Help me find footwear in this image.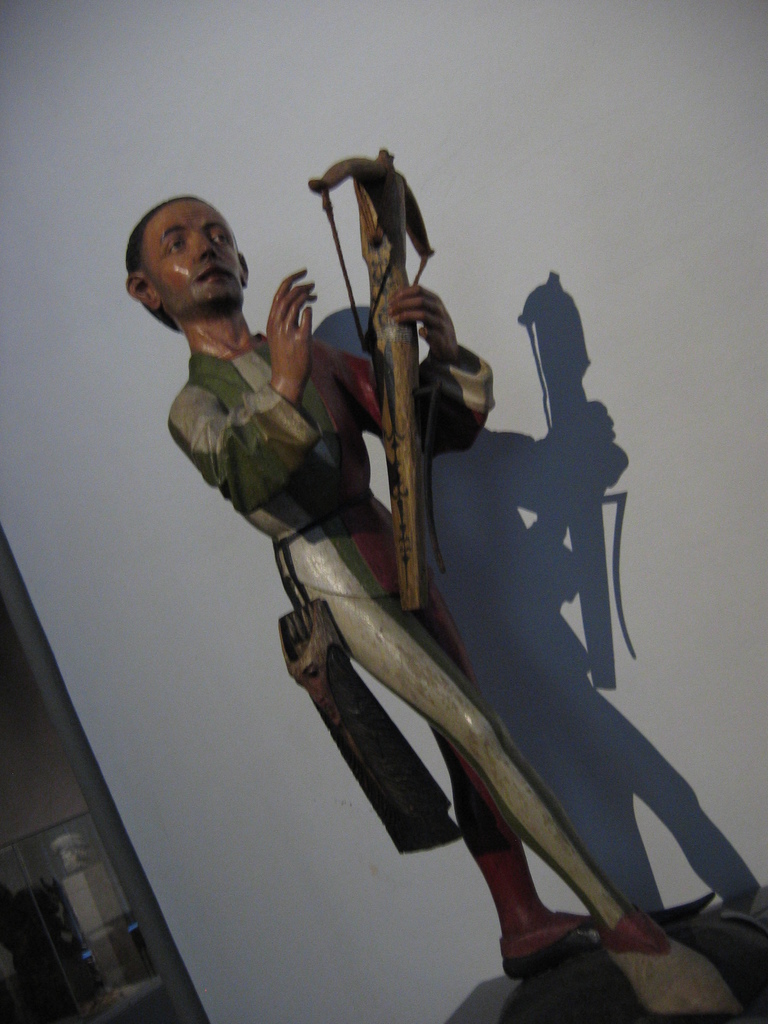
Found it: [471,842,589,980].
